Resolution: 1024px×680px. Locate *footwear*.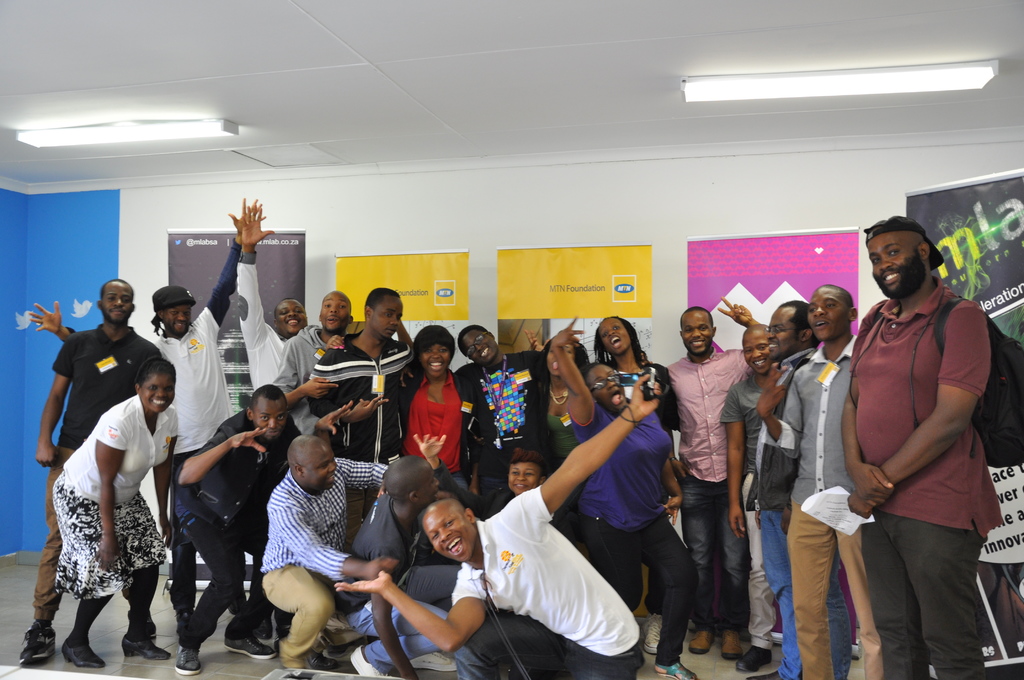
[x1=311, y1=649, x2=353, y2=674].
